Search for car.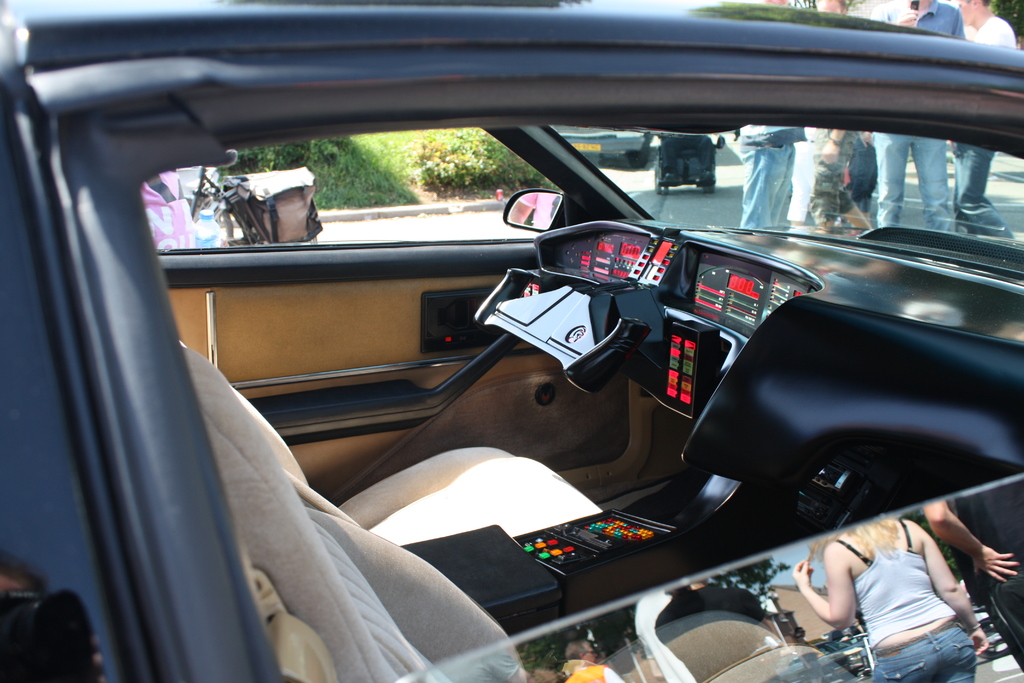
Found at bbox(0, 0, 1023, 682).
